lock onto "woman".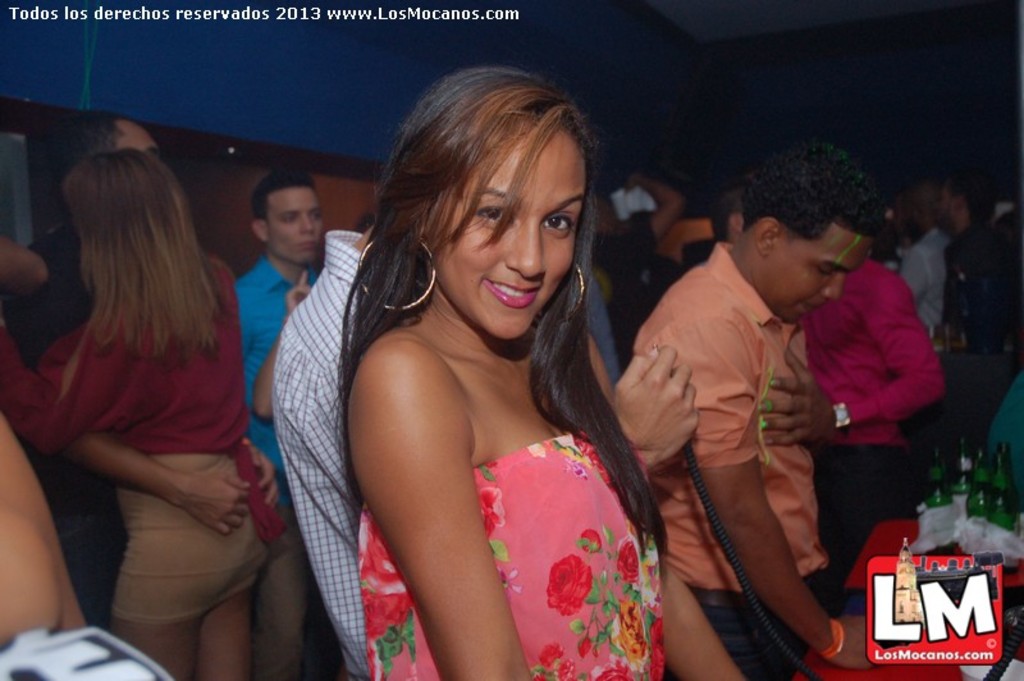
Locked: BBox(387, 109, 764, 678).
